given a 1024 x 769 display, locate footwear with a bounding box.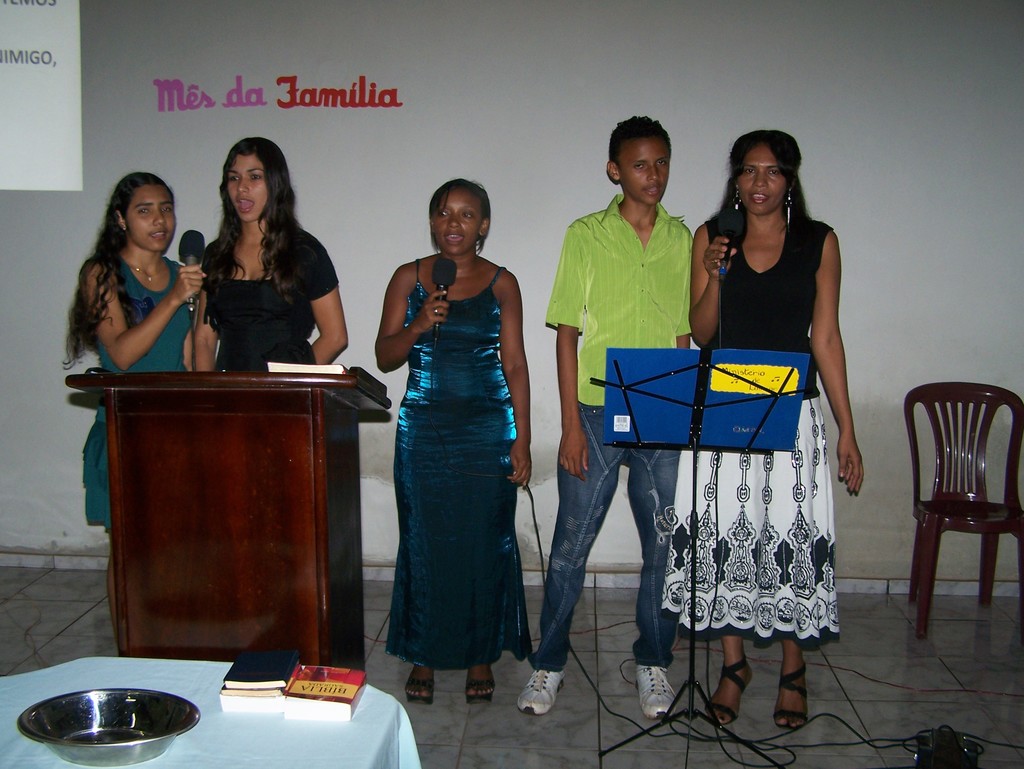
Located: <region>513, 664, 577, 743</region>.
